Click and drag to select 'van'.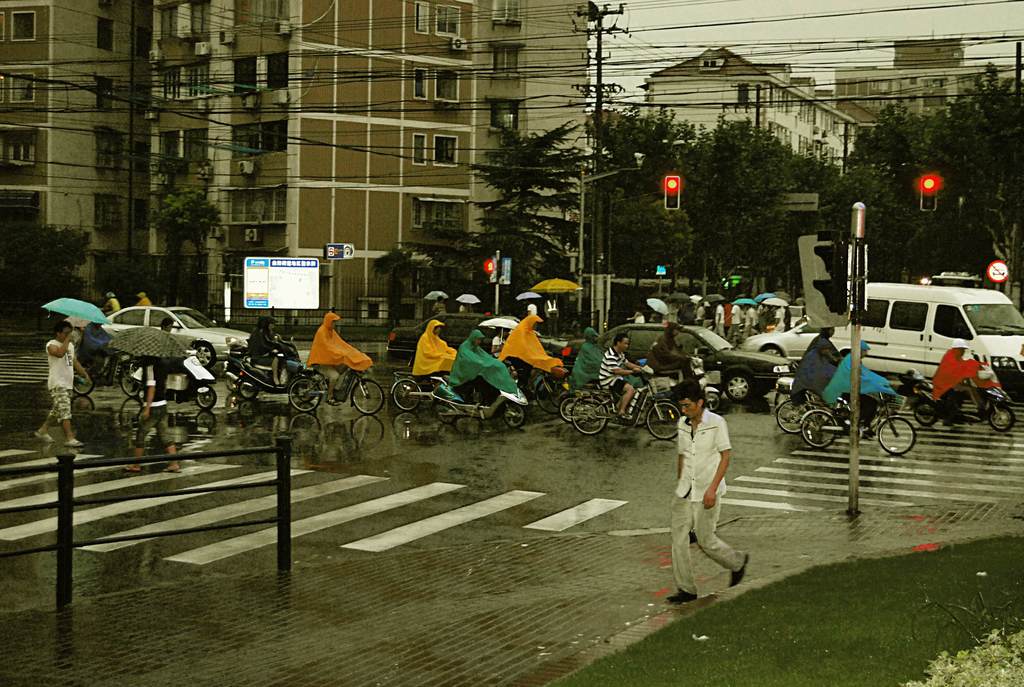
Selection: Rect(829, 280, 1023, 399).
